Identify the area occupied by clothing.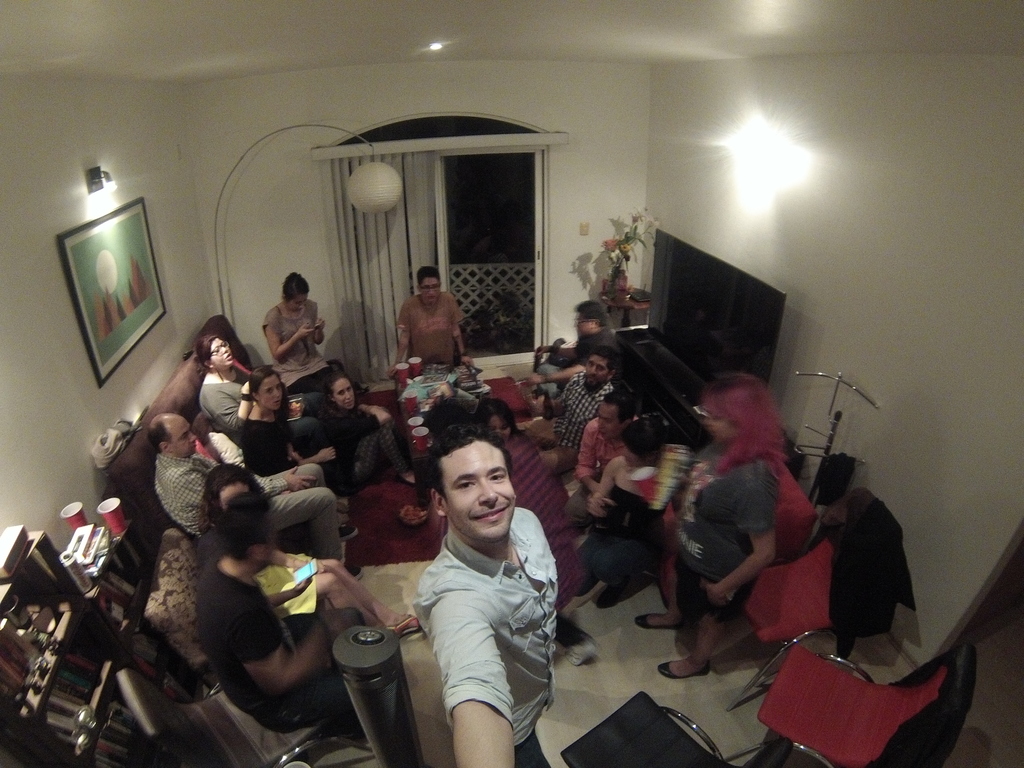
Area: 399 287 463 388.
